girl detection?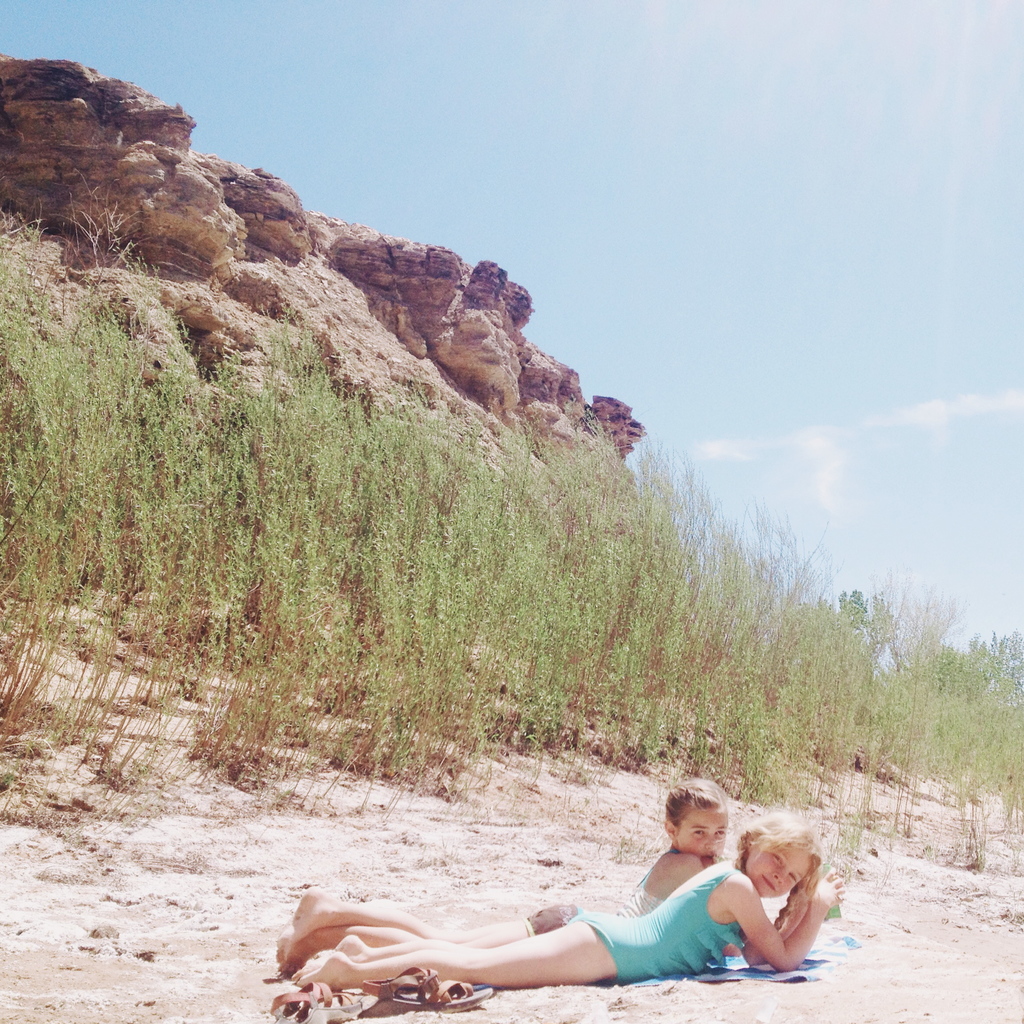
282:778:731:975
